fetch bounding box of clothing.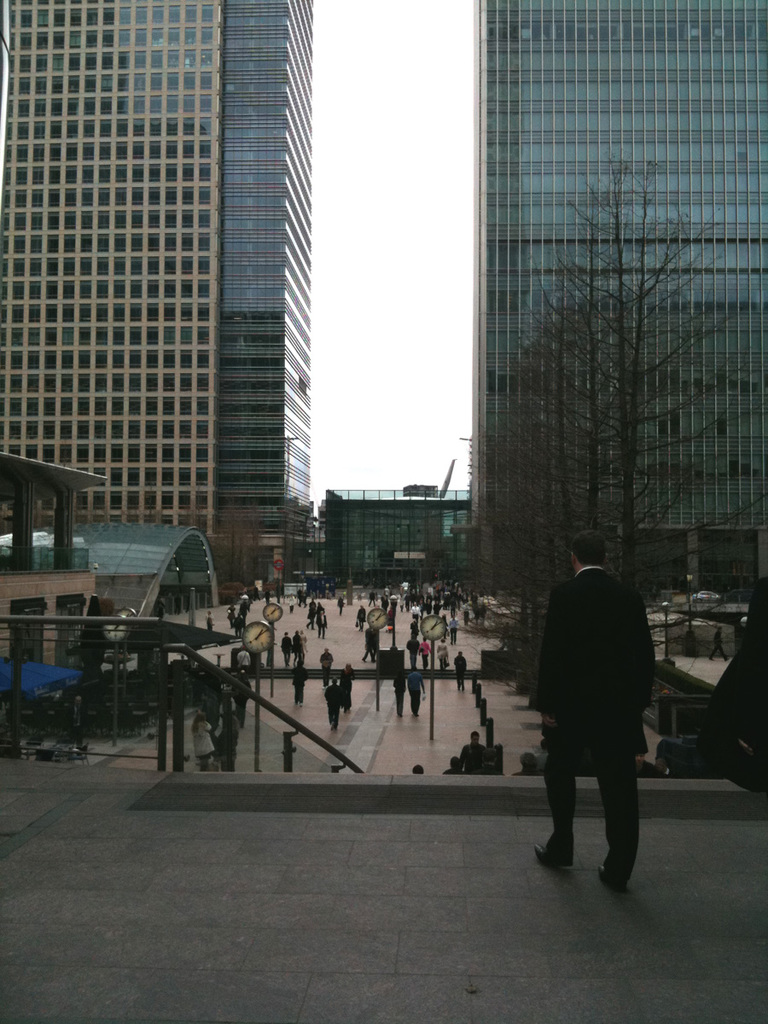
Bbox: Rect(347, 667, 352, 710).
